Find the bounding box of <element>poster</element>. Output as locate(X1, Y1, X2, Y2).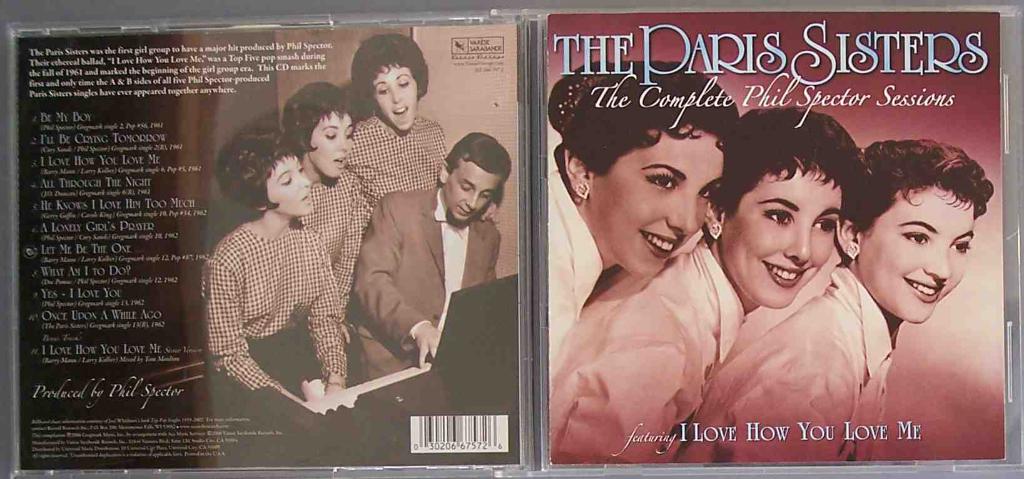
locate(17, 21, 518, 469).
